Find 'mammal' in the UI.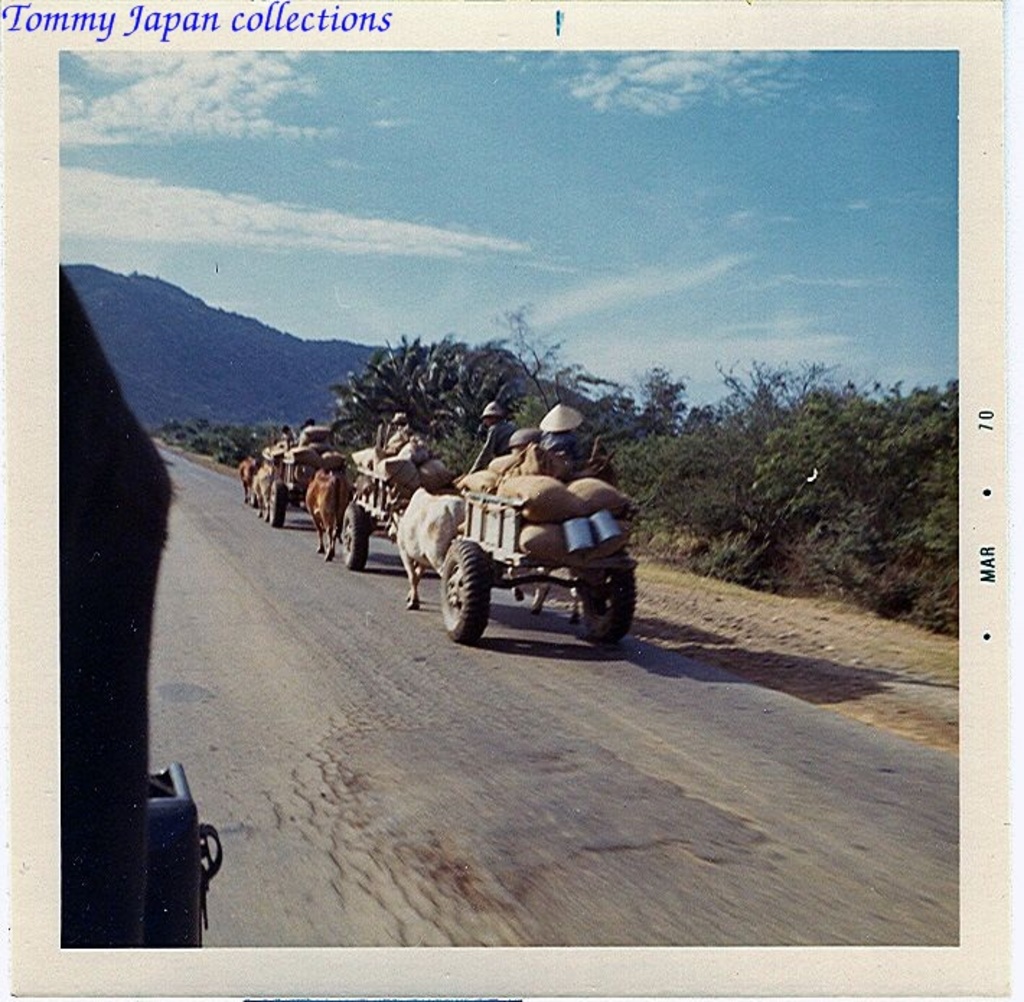
UI element at 384,483,463,608.
